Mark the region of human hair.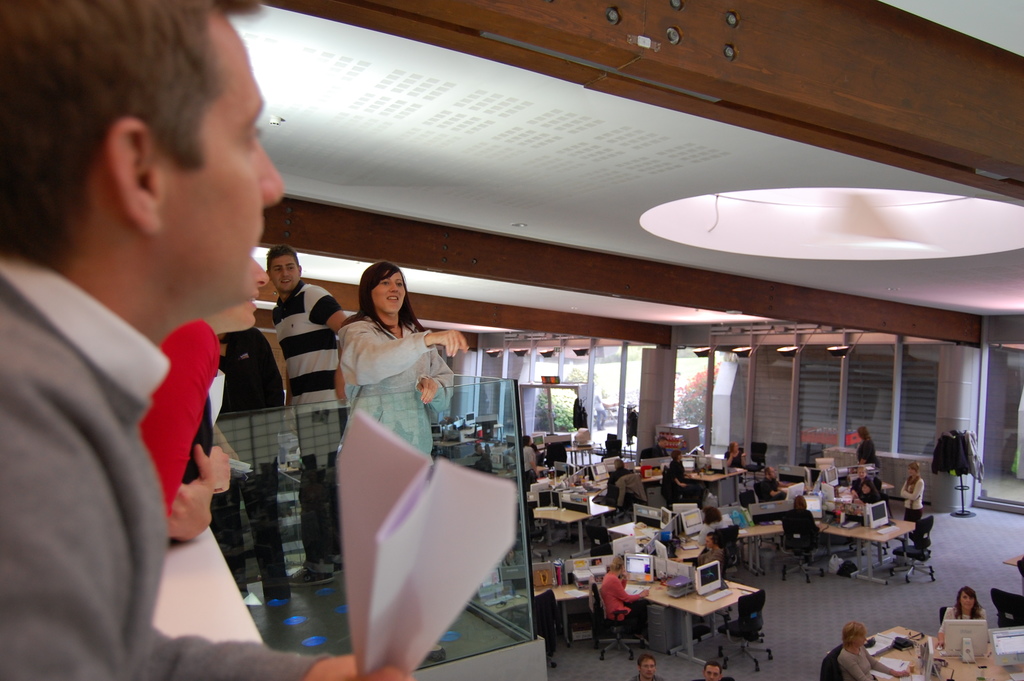
Region: <region>908, 461, 921, 475</region>.
